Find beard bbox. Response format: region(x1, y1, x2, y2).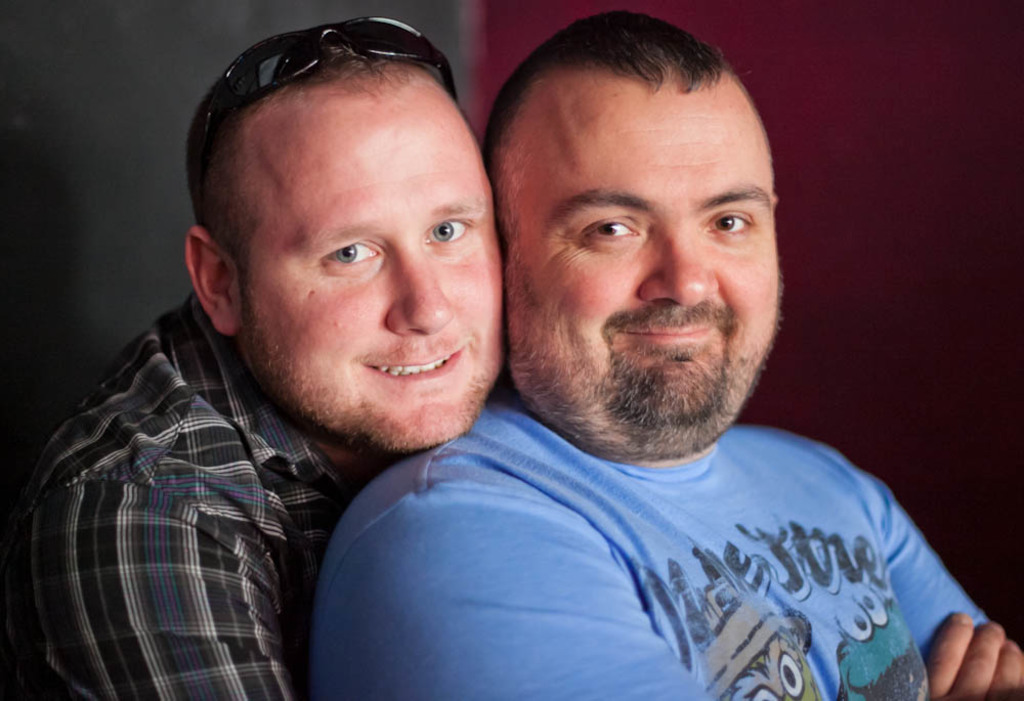
region(511, 165, 814, 464).
